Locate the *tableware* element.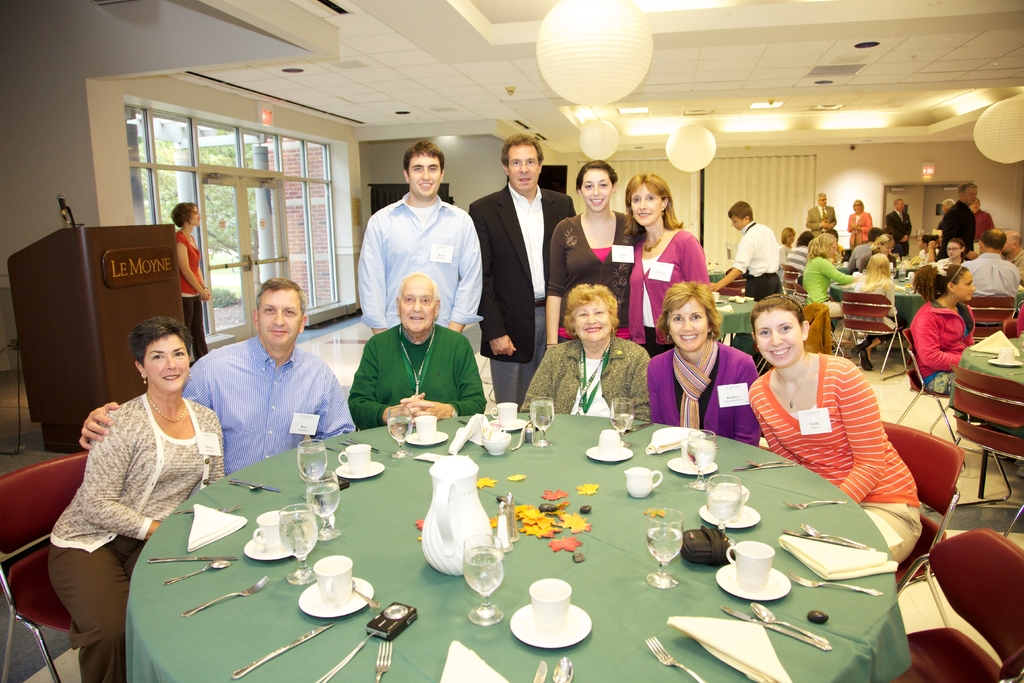
Element bbox: 487,398,528,435.
